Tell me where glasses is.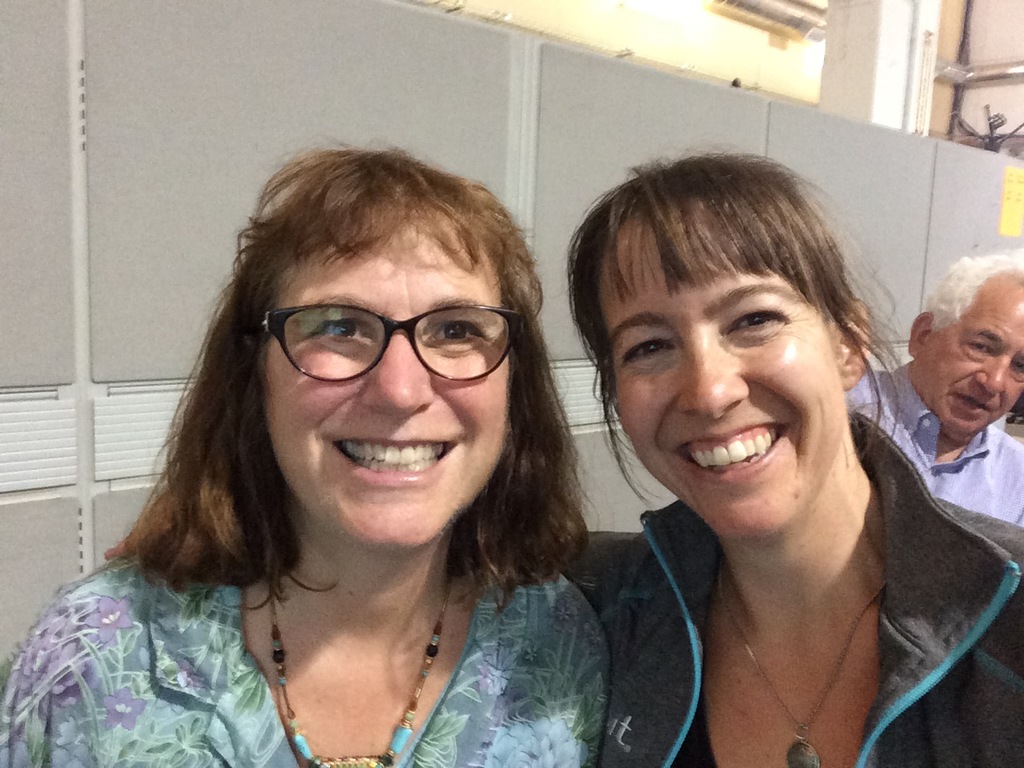
glasses is at box=[247, 303, 523, 383].
